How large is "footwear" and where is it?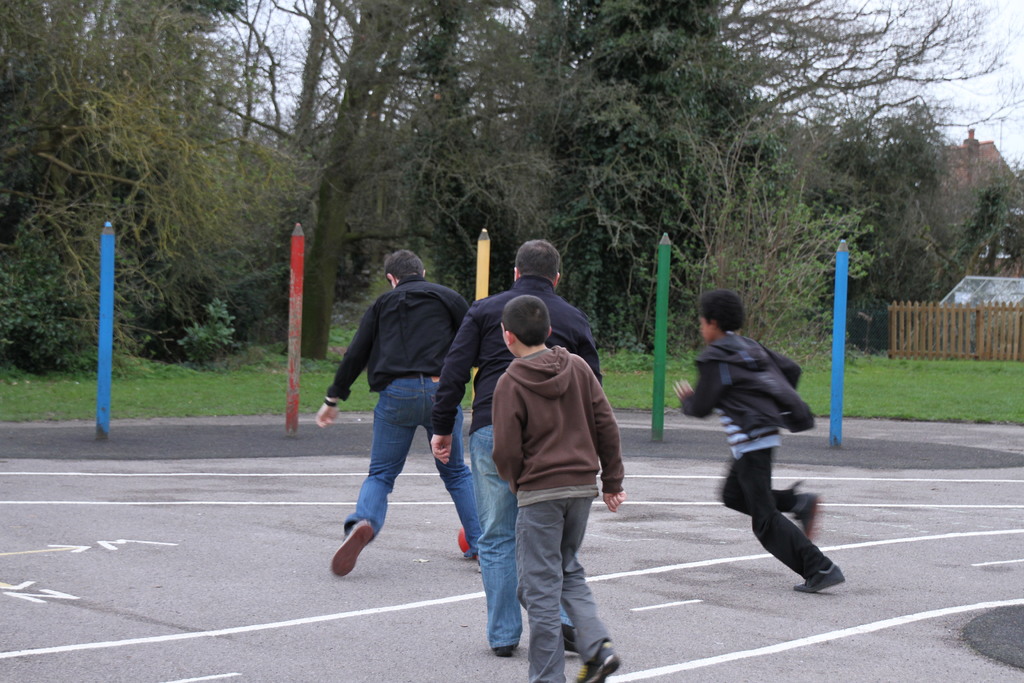
Bounding box: (left=794, top=492, right=820, bottom=539).
